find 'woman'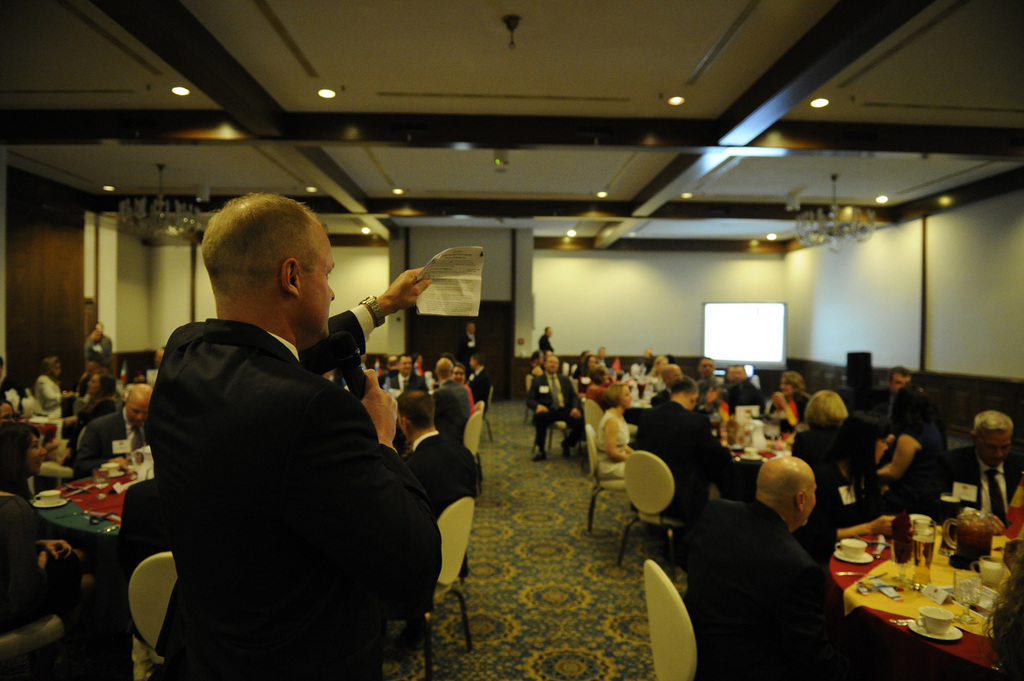
bbox(30, 350, 74, 423)
